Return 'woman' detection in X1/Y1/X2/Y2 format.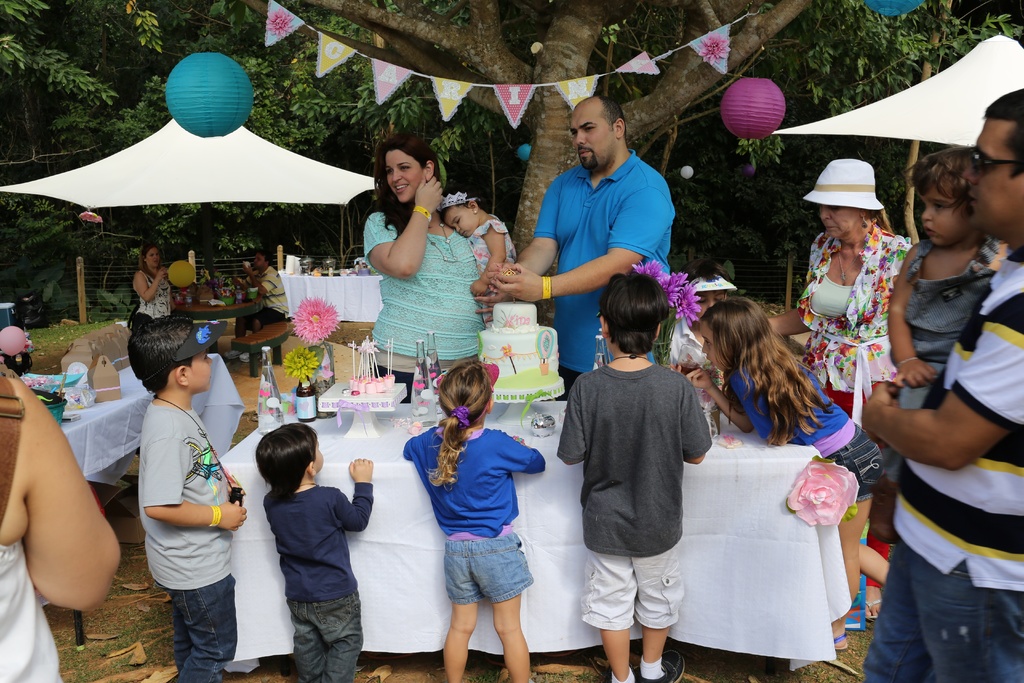
356/122/498/413.
